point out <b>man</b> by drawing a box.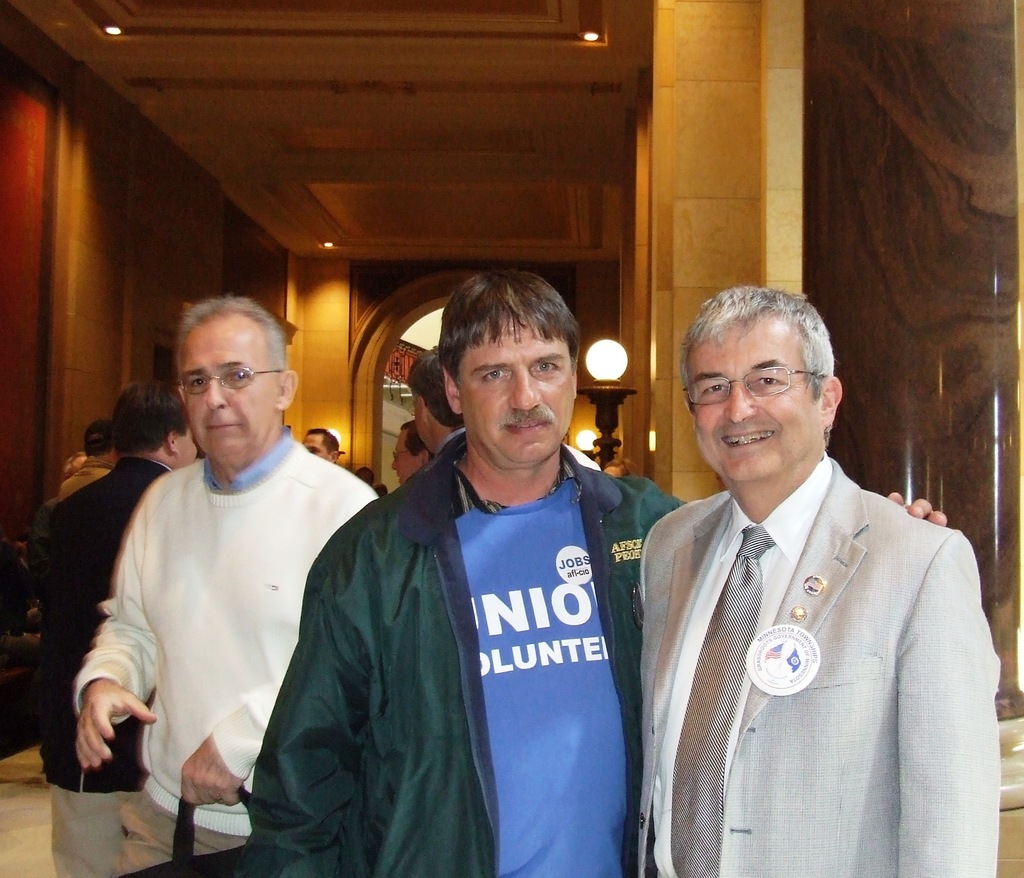
rect(294, 427, 339, 458).
